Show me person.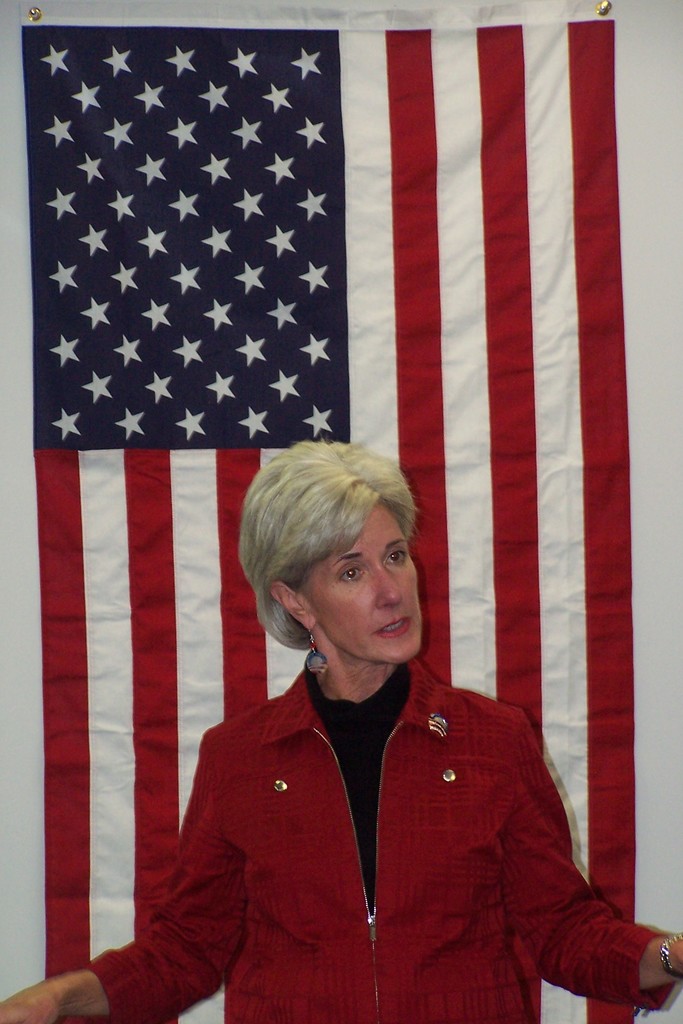
person is here: x1=0, y1=433, x2=682, y2=1023.
